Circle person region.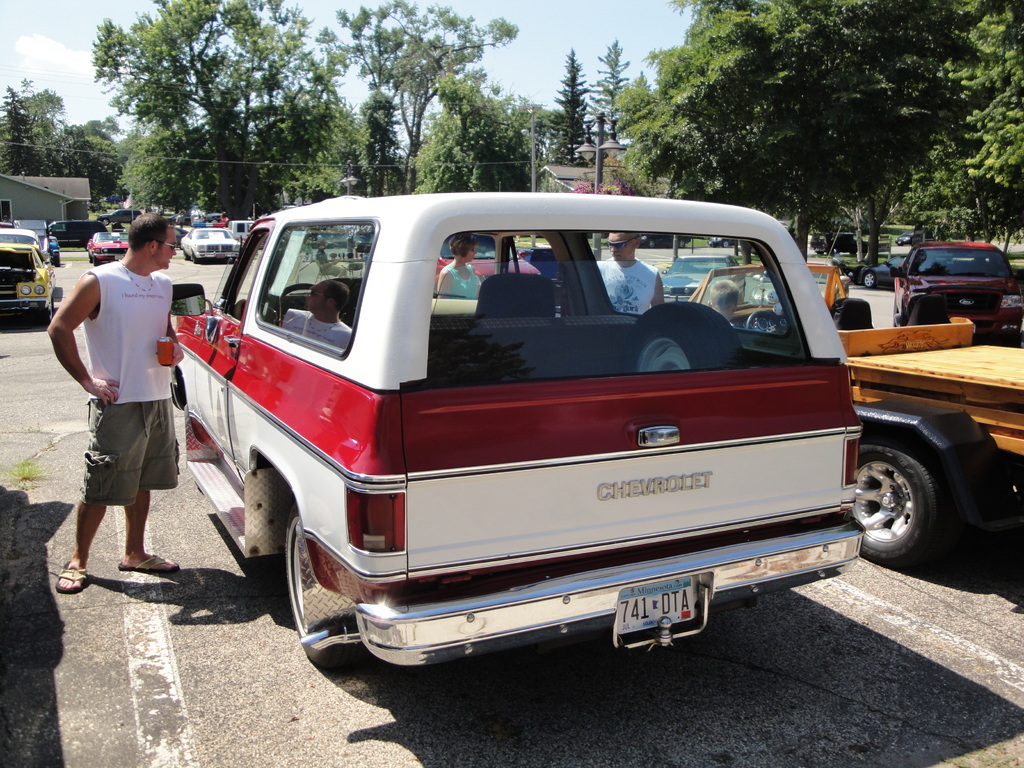
Region: BBox(582, 229, 673, 319).
